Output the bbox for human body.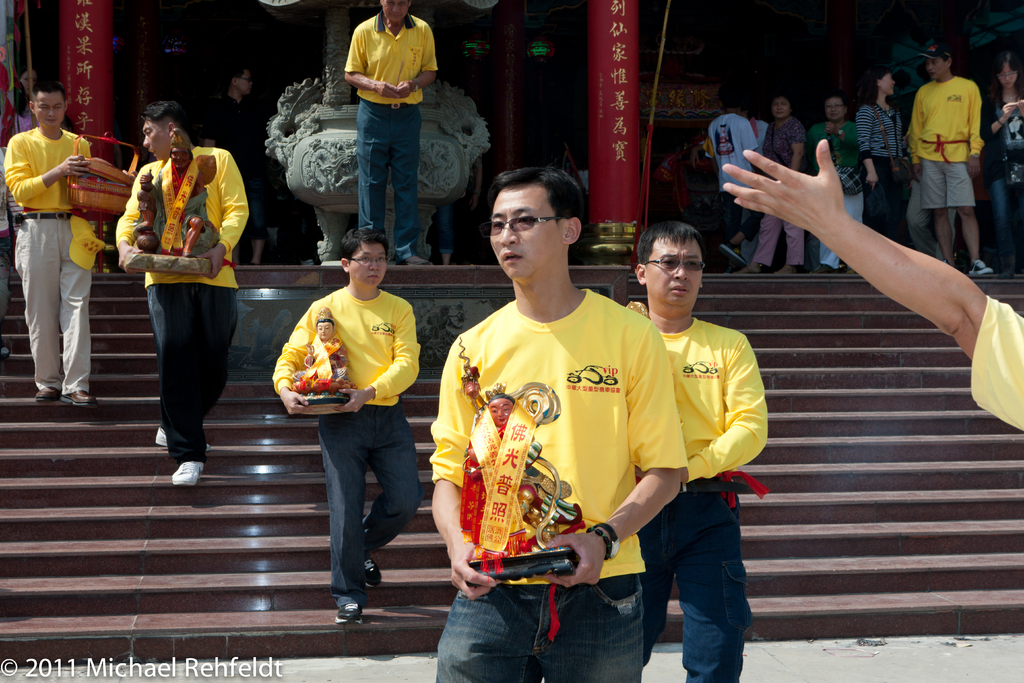
l=707, t=112, r=758, b=258.
